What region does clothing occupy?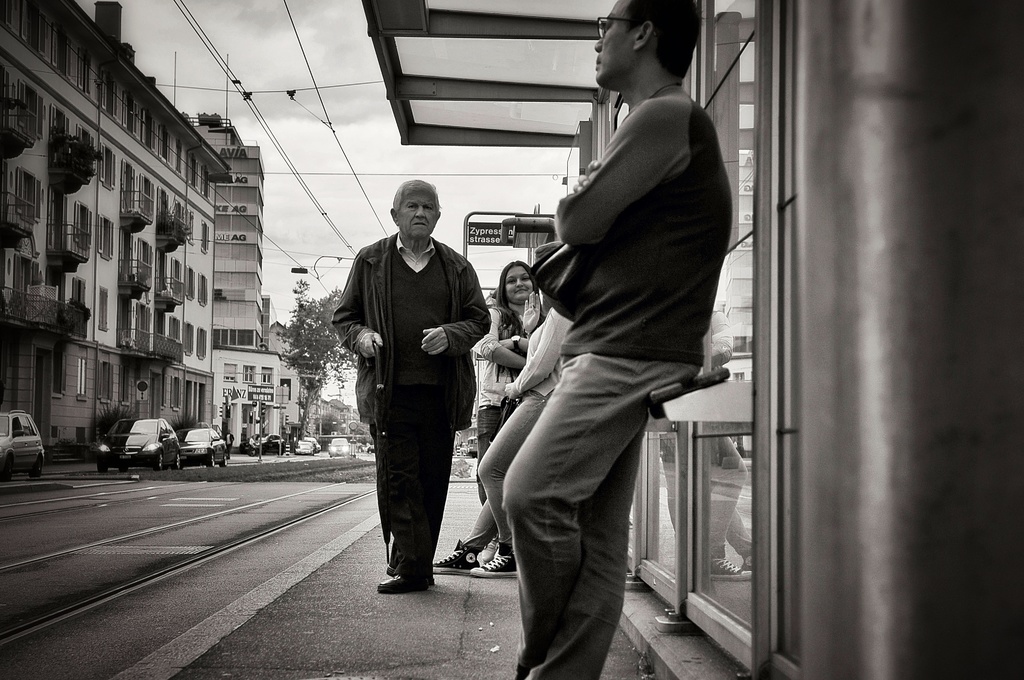
[473, 389, 559, 546].
